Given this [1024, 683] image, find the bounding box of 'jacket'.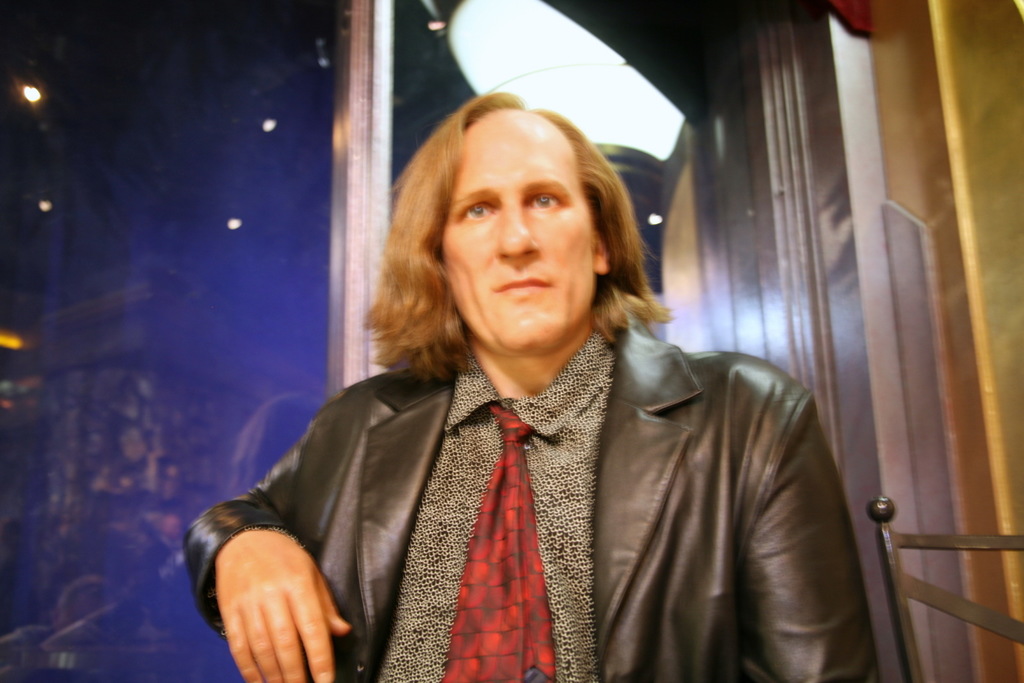
select_region(181, 283, 865, 677).
